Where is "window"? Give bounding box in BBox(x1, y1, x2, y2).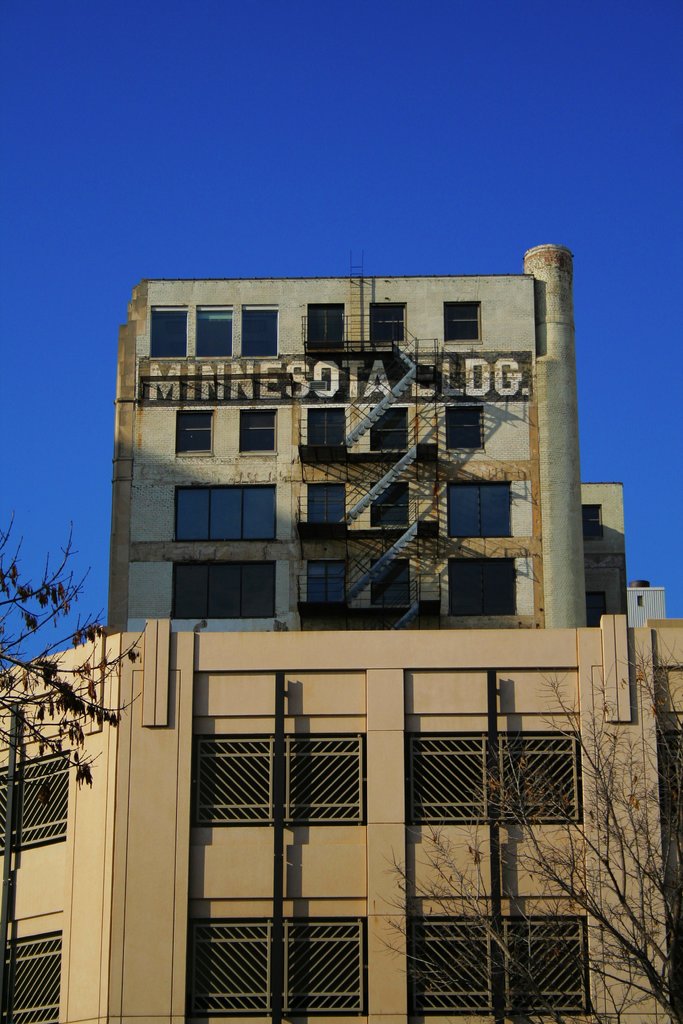
BBox(240, 412, 277, 451).
